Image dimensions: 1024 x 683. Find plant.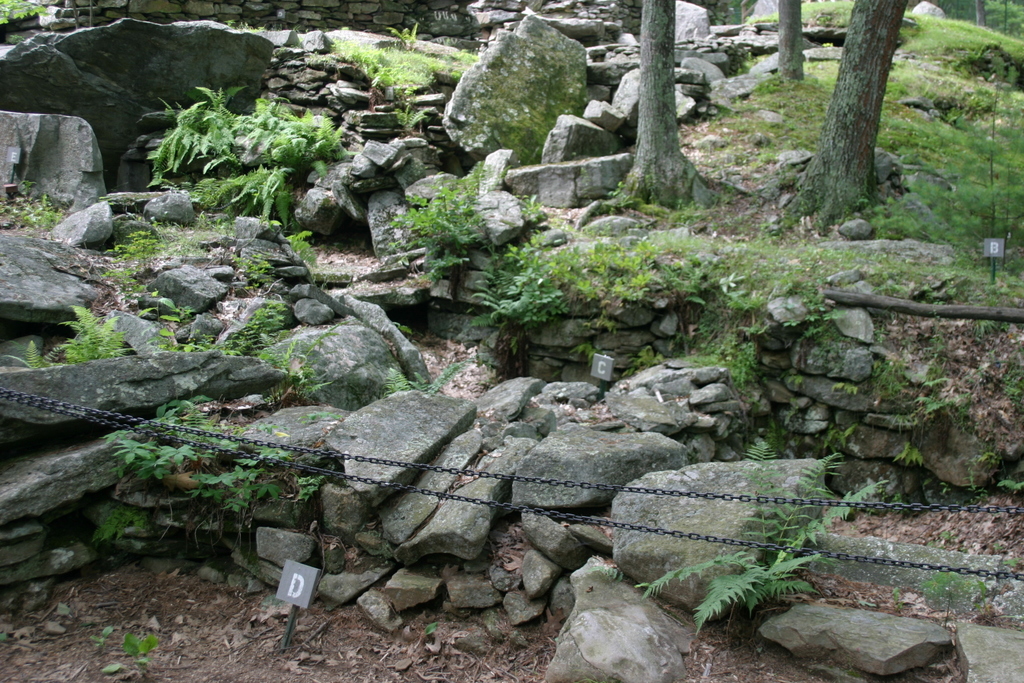
{"x1": 684, "y1": 336, "x2": 759, "y2": 399}.
